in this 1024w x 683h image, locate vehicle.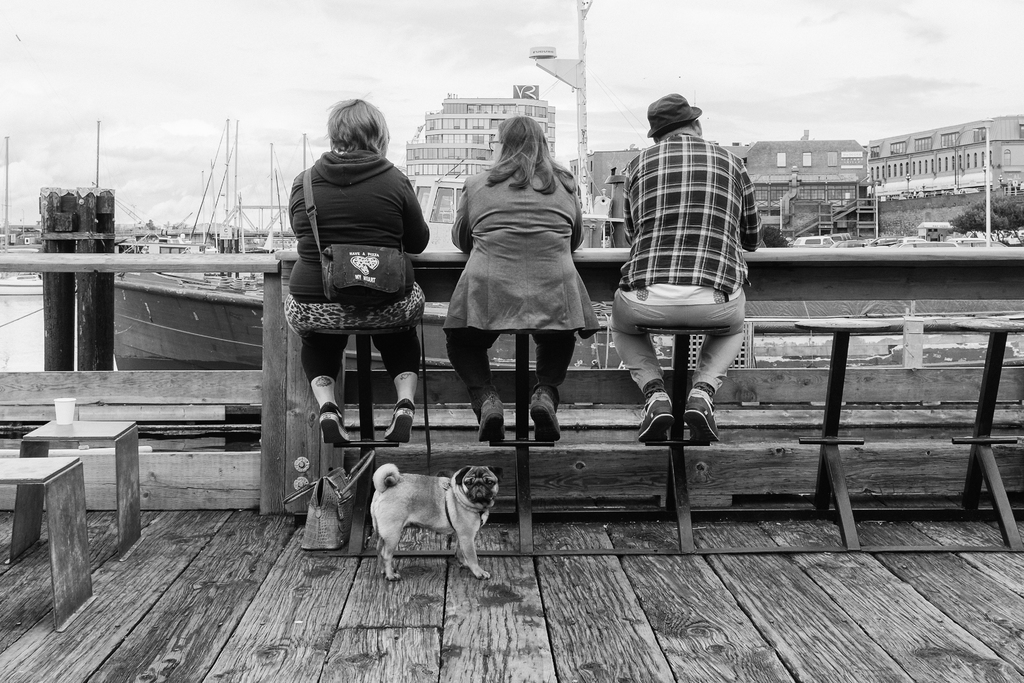
Bounding box: {"x1": 794, "y1": 233, "x2": 833, "y2": 243}.
